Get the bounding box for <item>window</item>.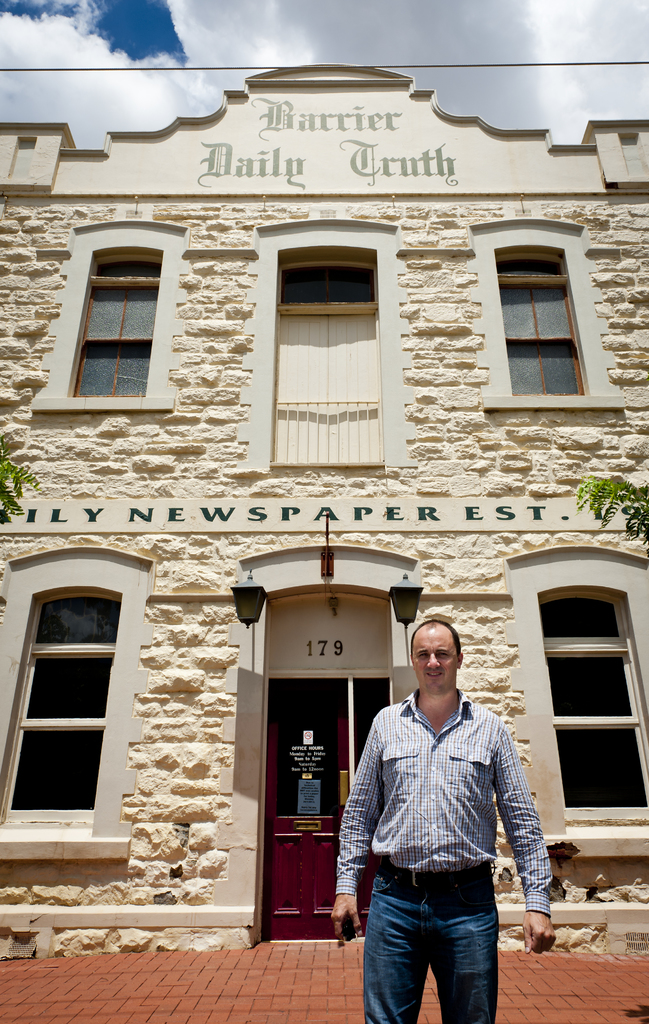
l=277, t=267, r=377, b=302.
